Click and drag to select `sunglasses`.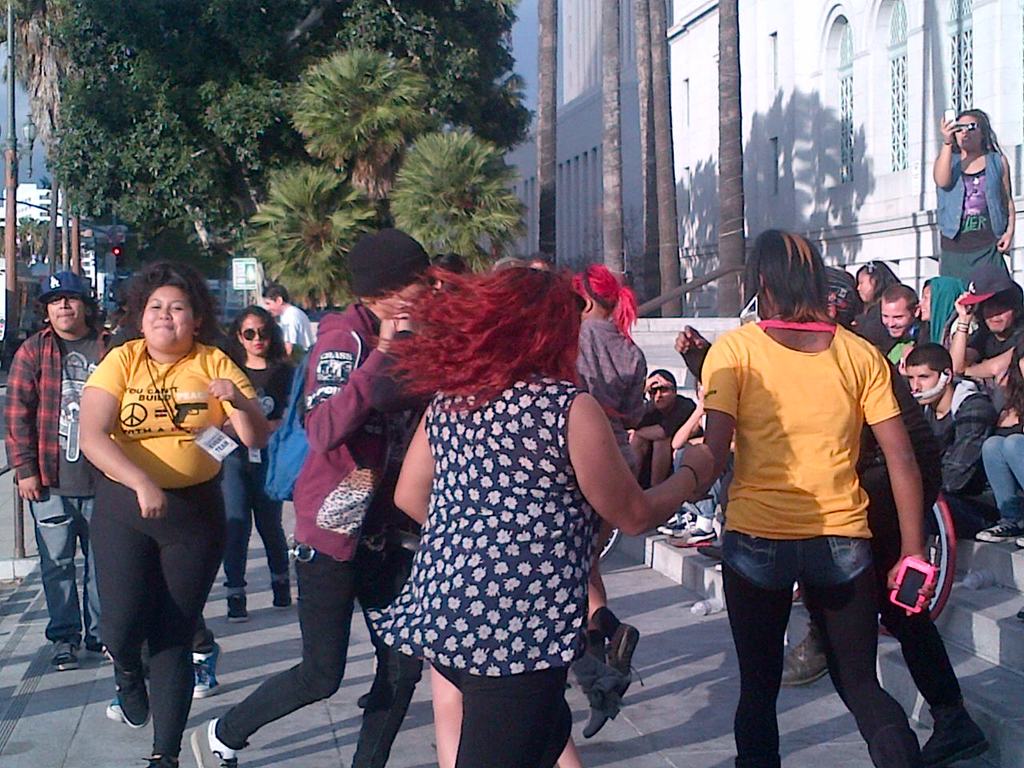
Selection: 242, 326, 278, 337.
